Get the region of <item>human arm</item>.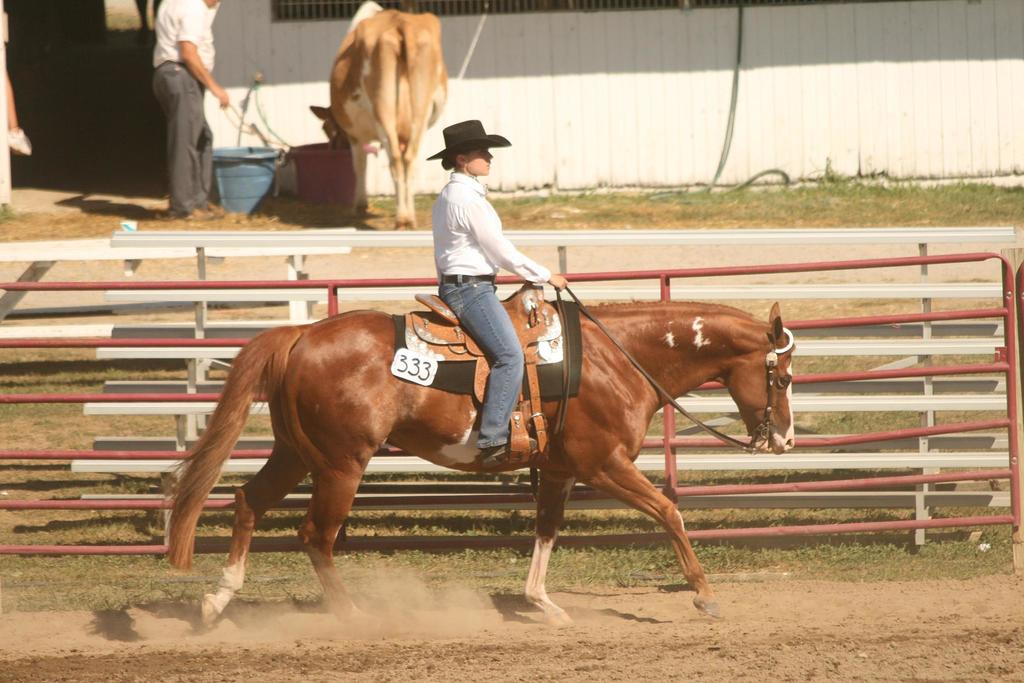
[2, 42, 31, 163].
